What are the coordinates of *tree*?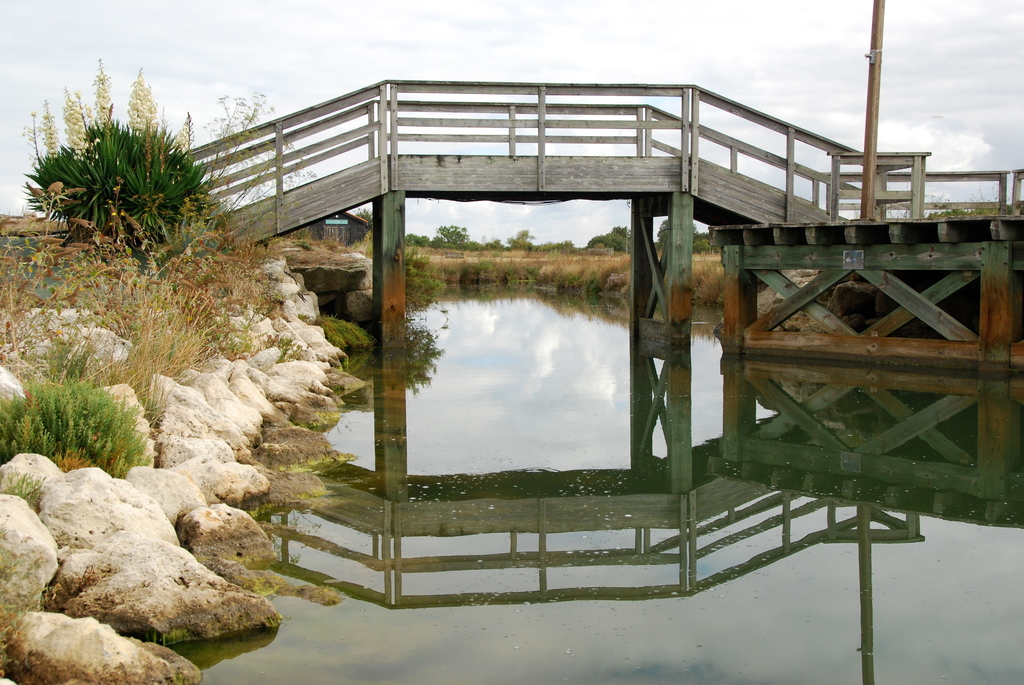
box=[662, 214, 701, 239].
